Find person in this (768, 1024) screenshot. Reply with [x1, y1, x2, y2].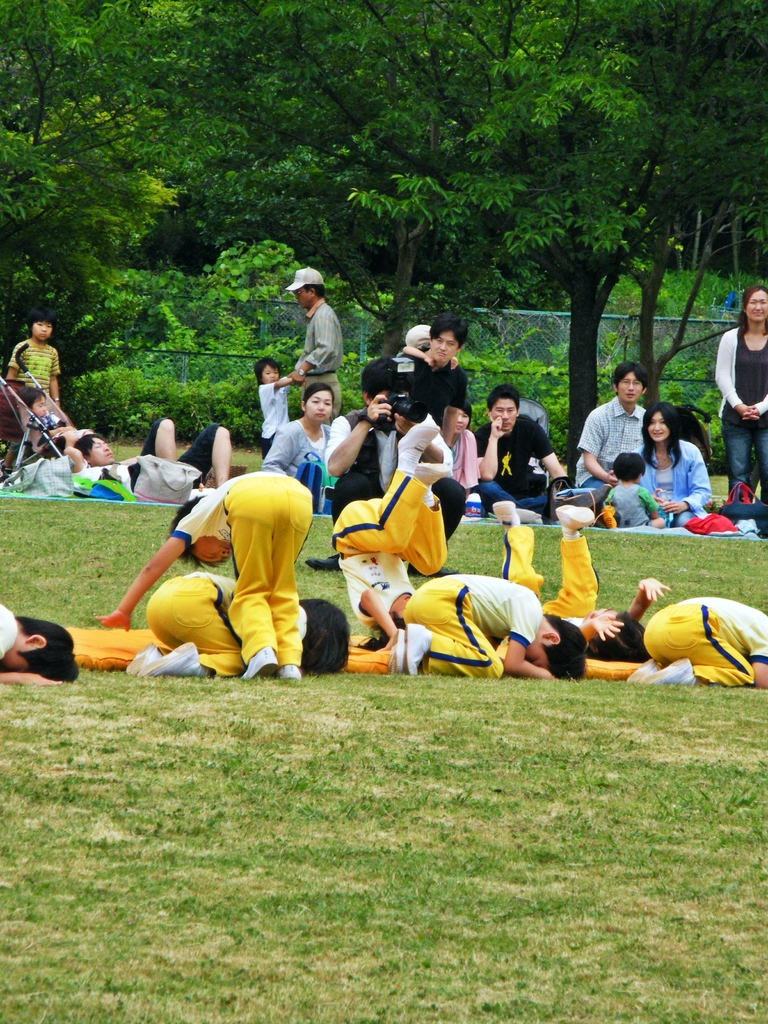
[644, 407, 710, 529].
